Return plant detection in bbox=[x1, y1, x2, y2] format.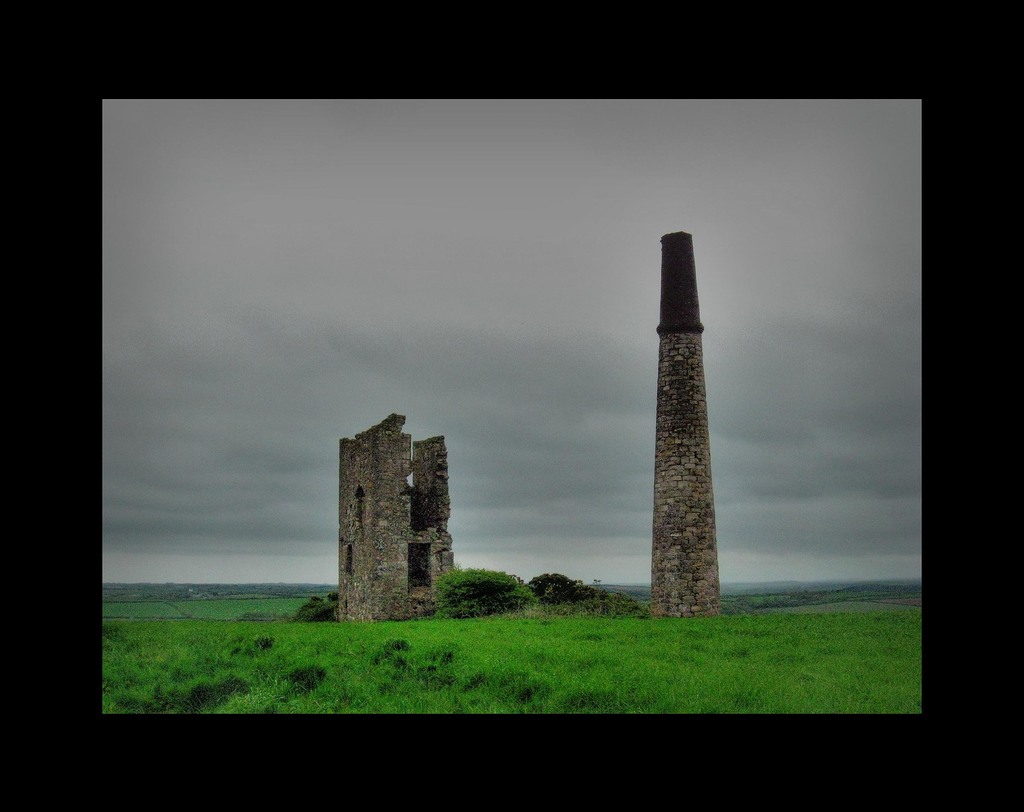
bbox=[287, 590, 345, 622].
